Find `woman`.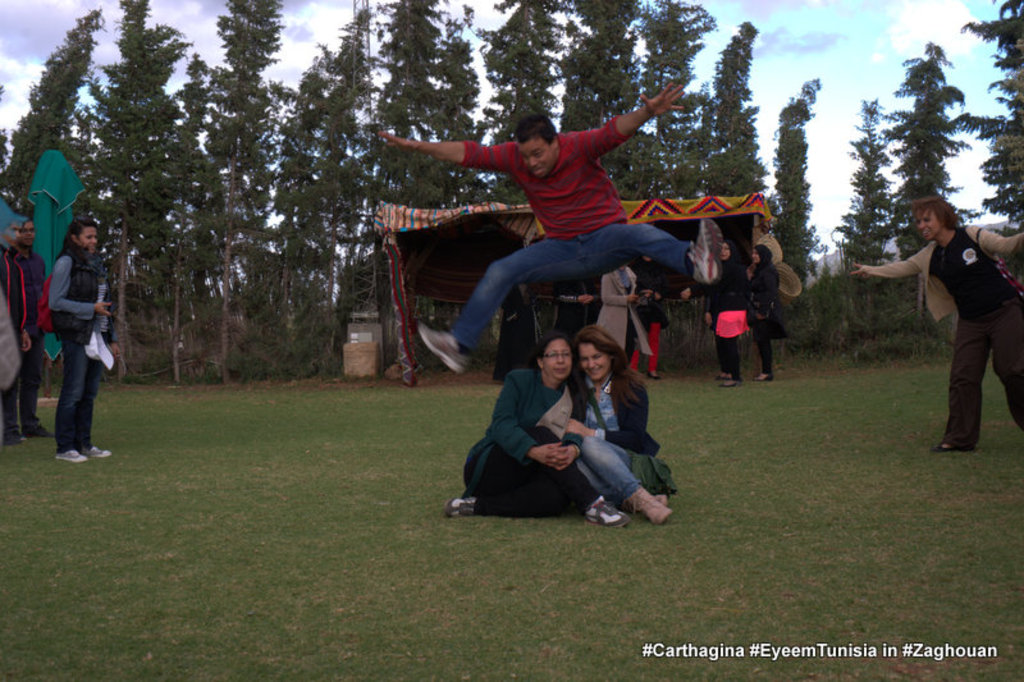
(37, 215, 127, 464).
